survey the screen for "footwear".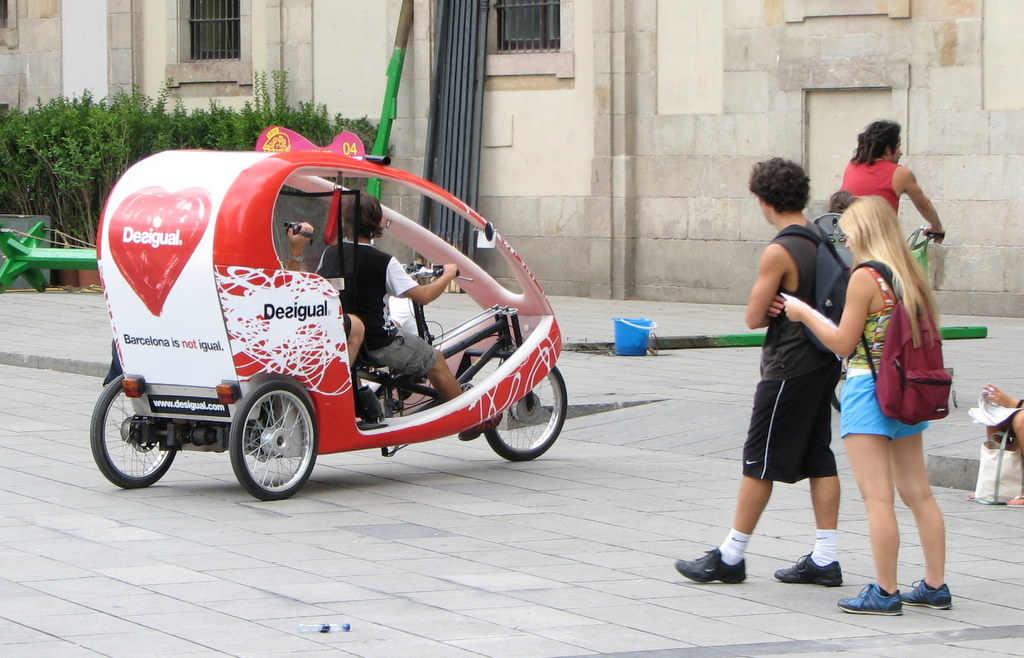
Survey found: (left=837, top=580, right=901, bottom=618).
